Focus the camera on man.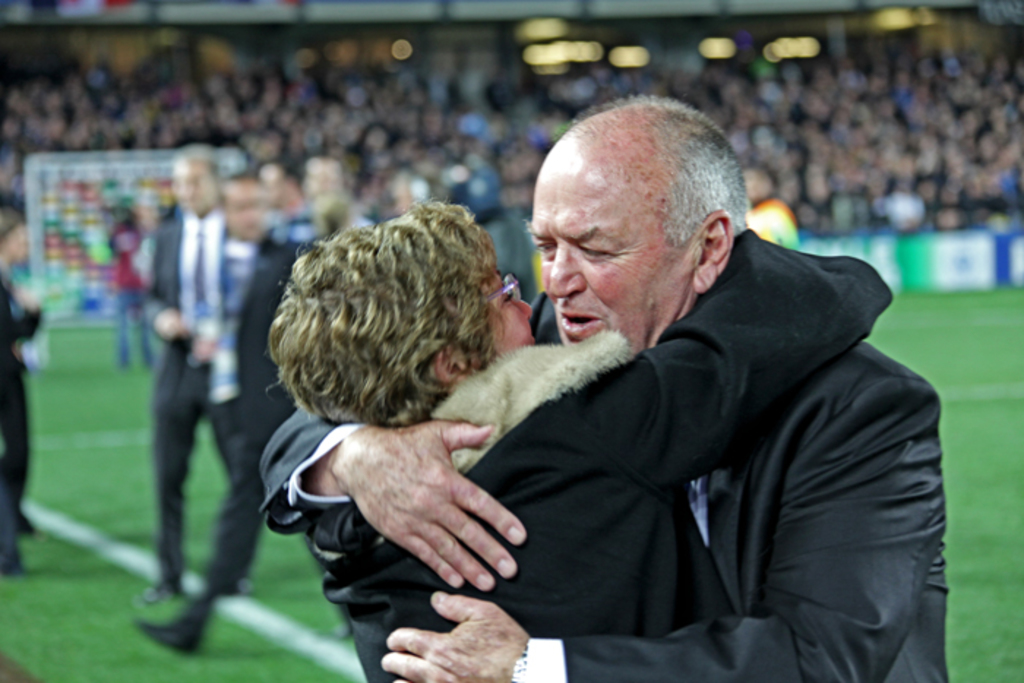
Focus region: l=260, t=97, r=946, b=680.
